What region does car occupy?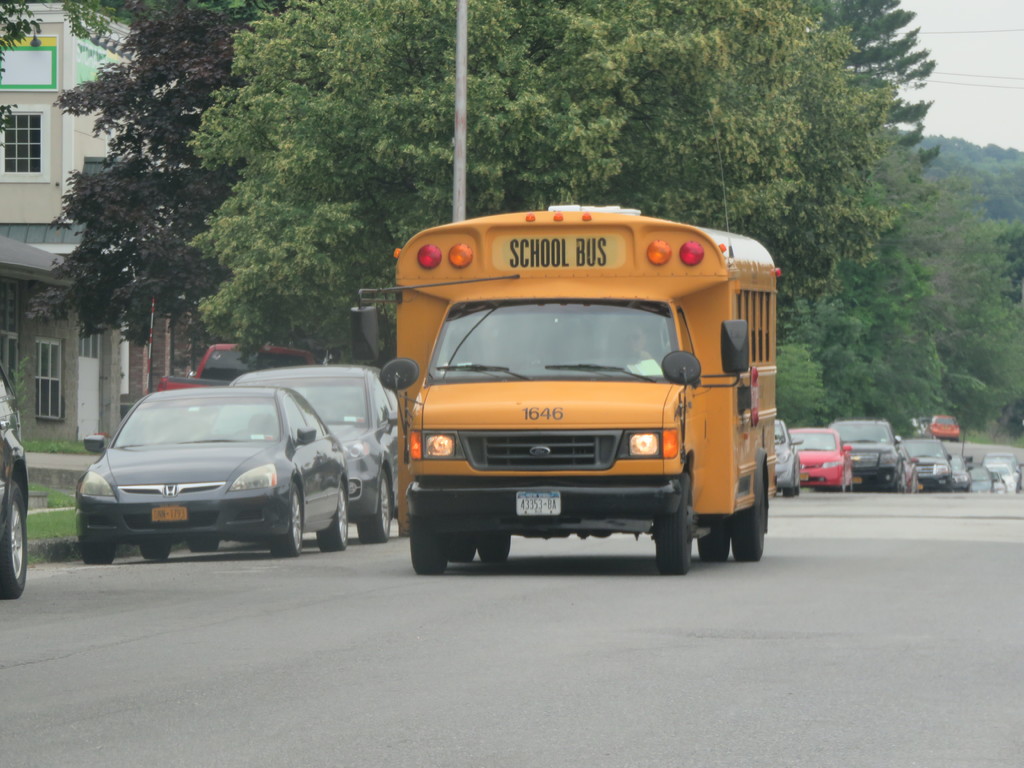
[73, 381, 351, 557].
